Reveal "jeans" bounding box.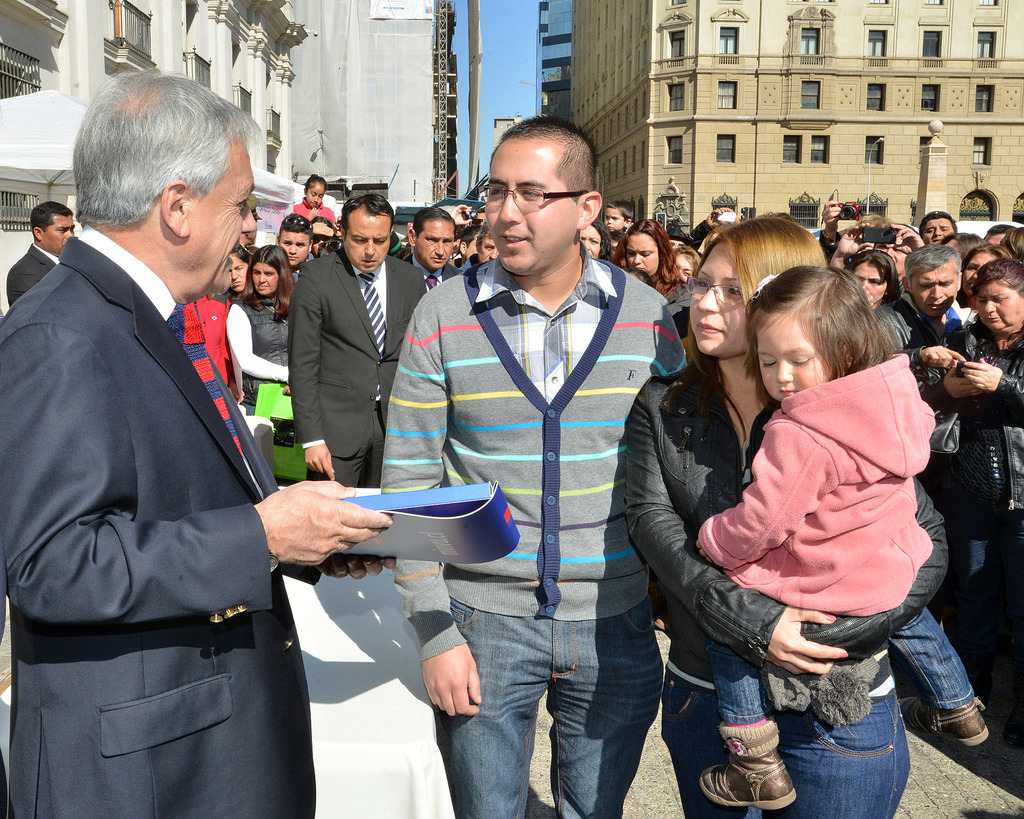
Revealed: 657 661 913 818.
